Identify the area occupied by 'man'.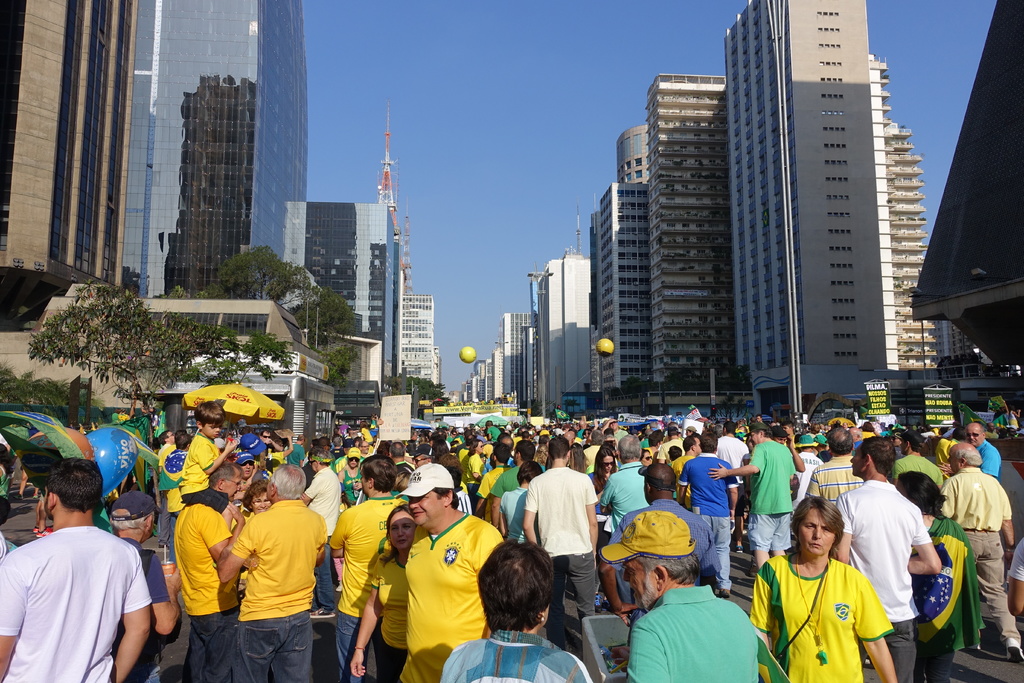
Area: [413,443,435,466].
